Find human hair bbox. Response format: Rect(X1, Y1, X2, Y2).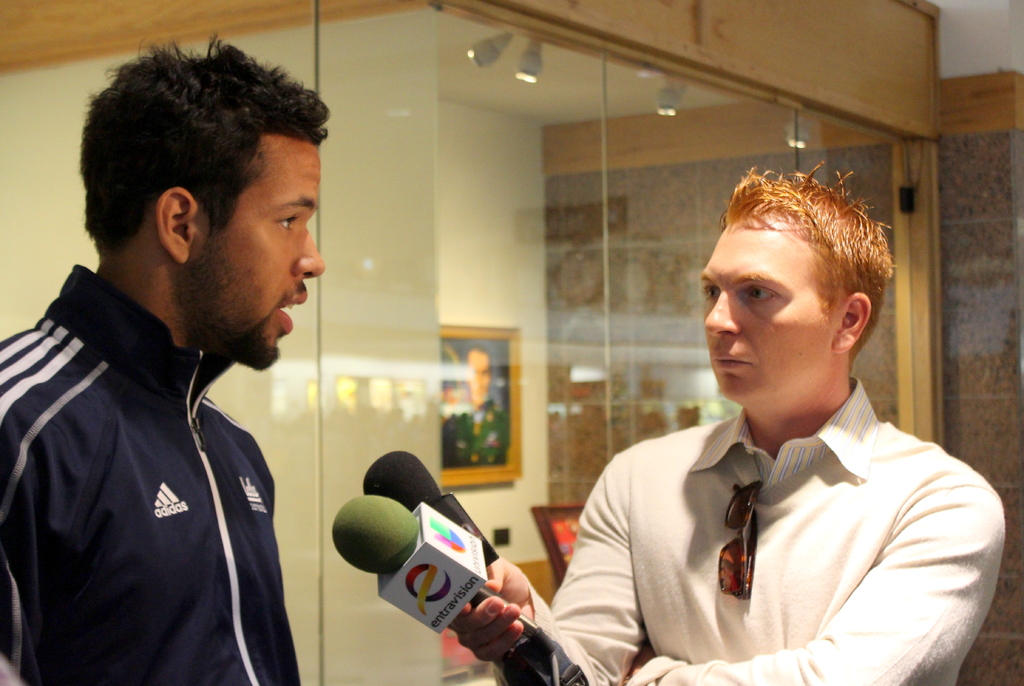
Rect(77, 29, 329, 263).
